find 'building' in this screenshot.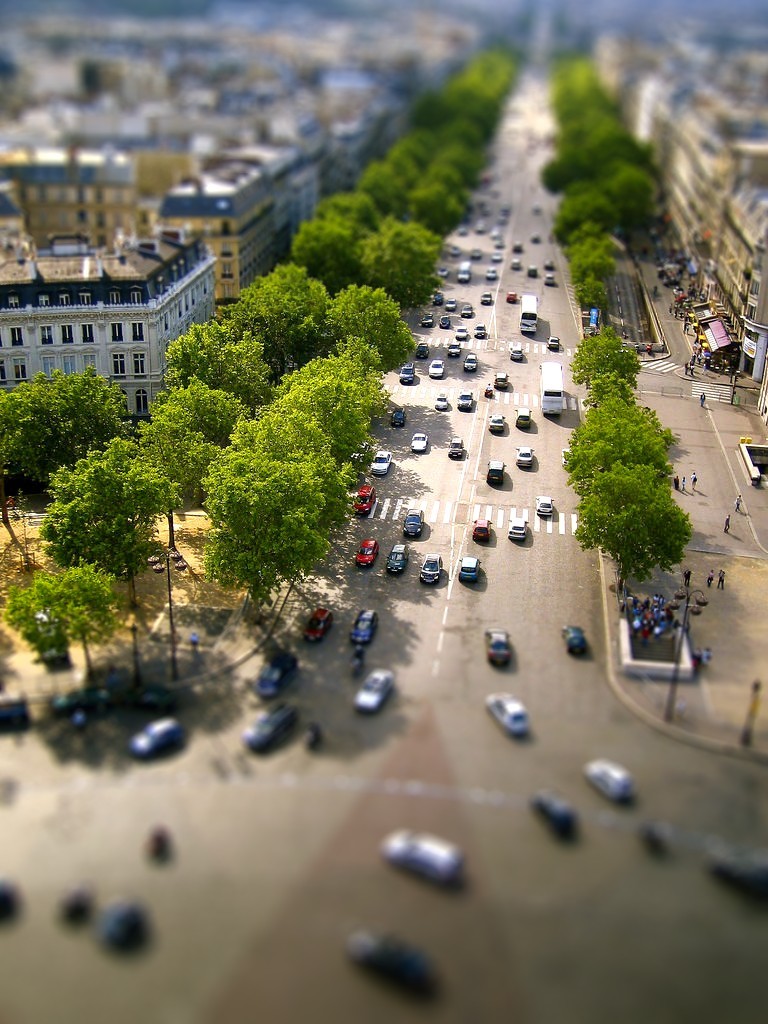
The bounding box for 'building' is detection(3, 165, 230, 447).
